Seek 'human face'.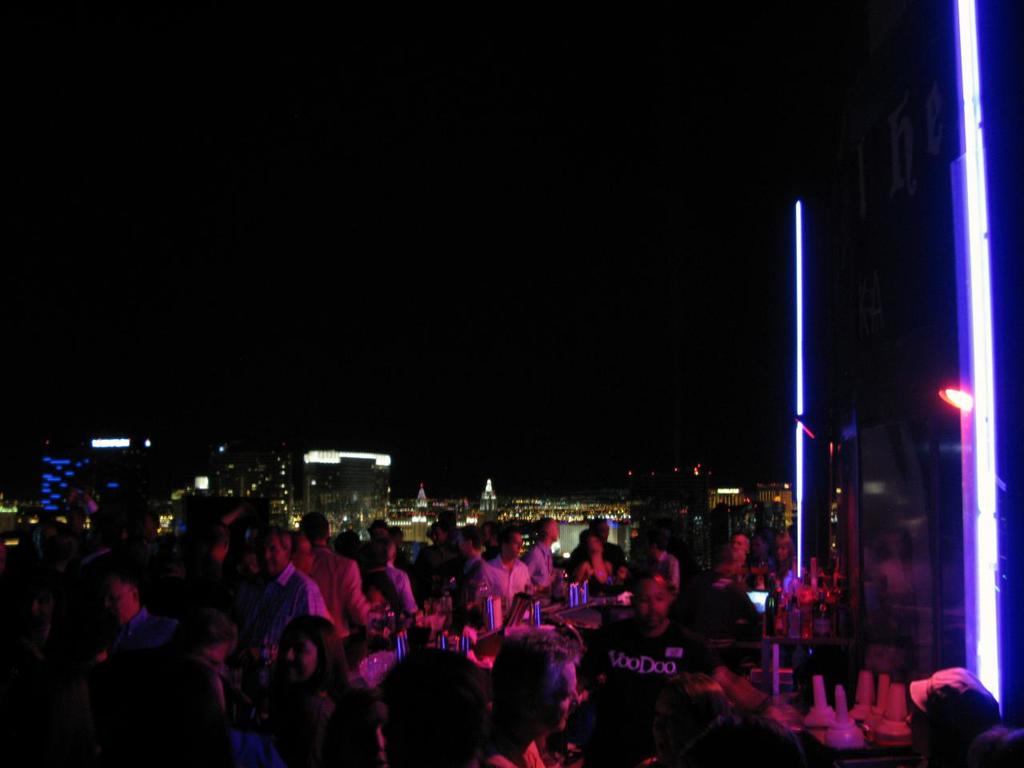
BBox(730, 534, 746, 556).
